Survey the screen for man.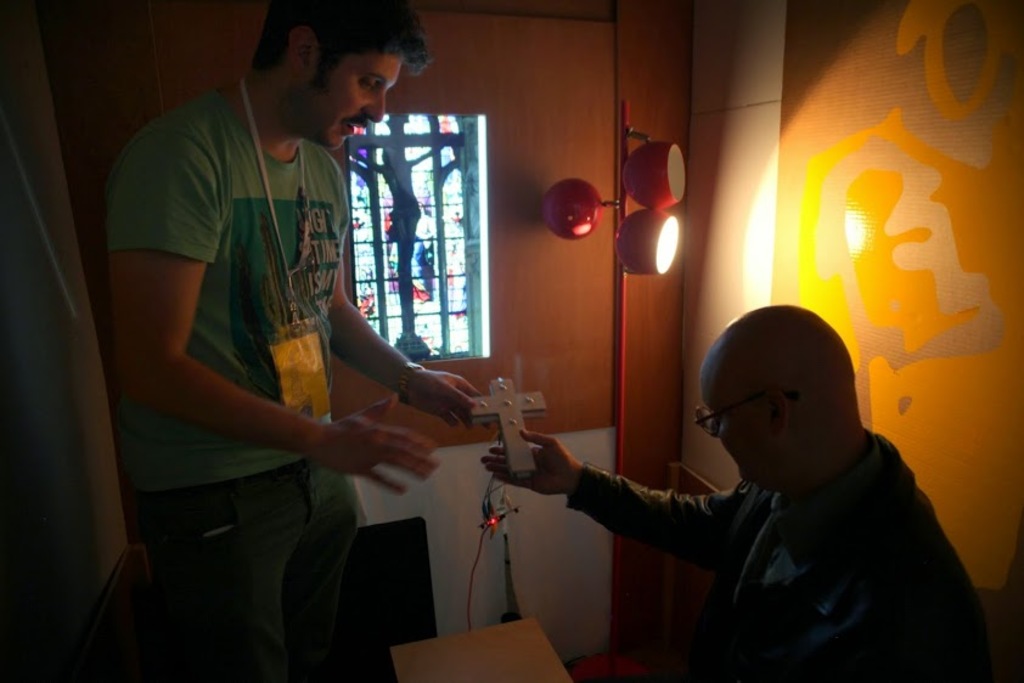
Survey found: Rect(476, 312, 991, 682).
